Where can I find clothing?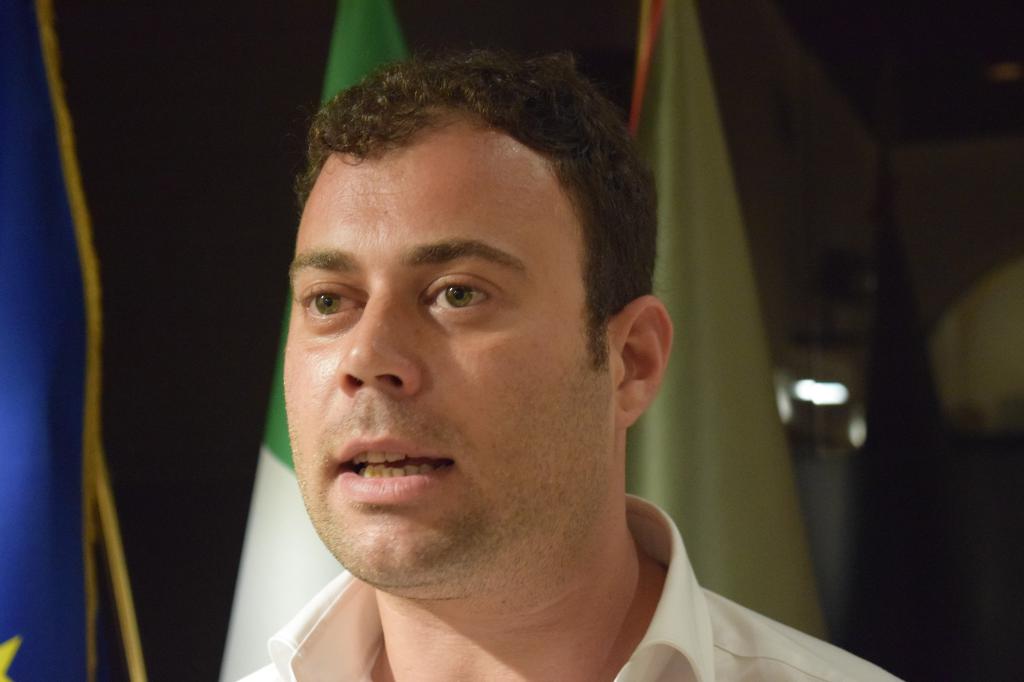
You can find it at x1=232 y1=489 x2=910 y2=681.
